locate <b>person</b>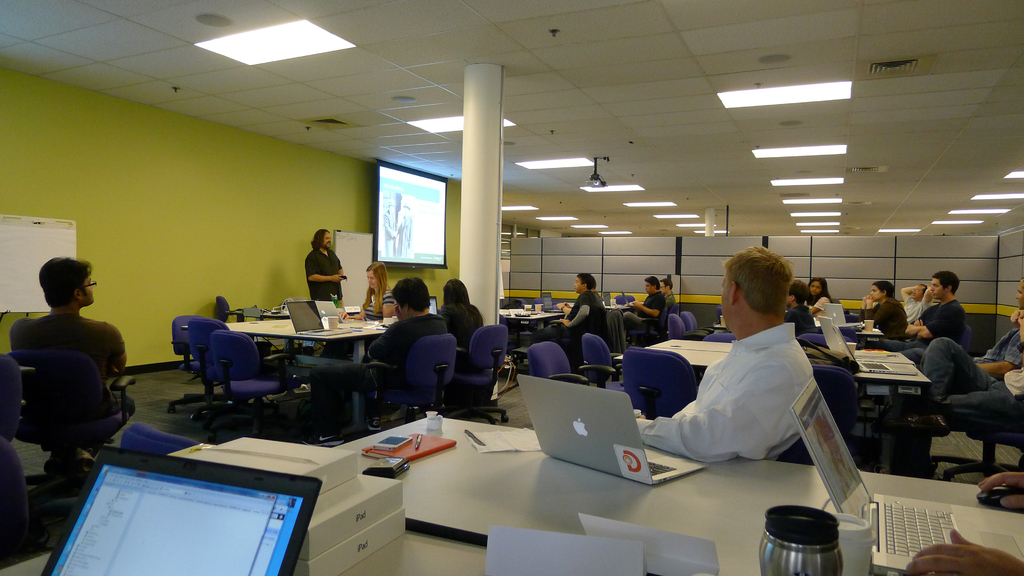
[302,223,346,309]
